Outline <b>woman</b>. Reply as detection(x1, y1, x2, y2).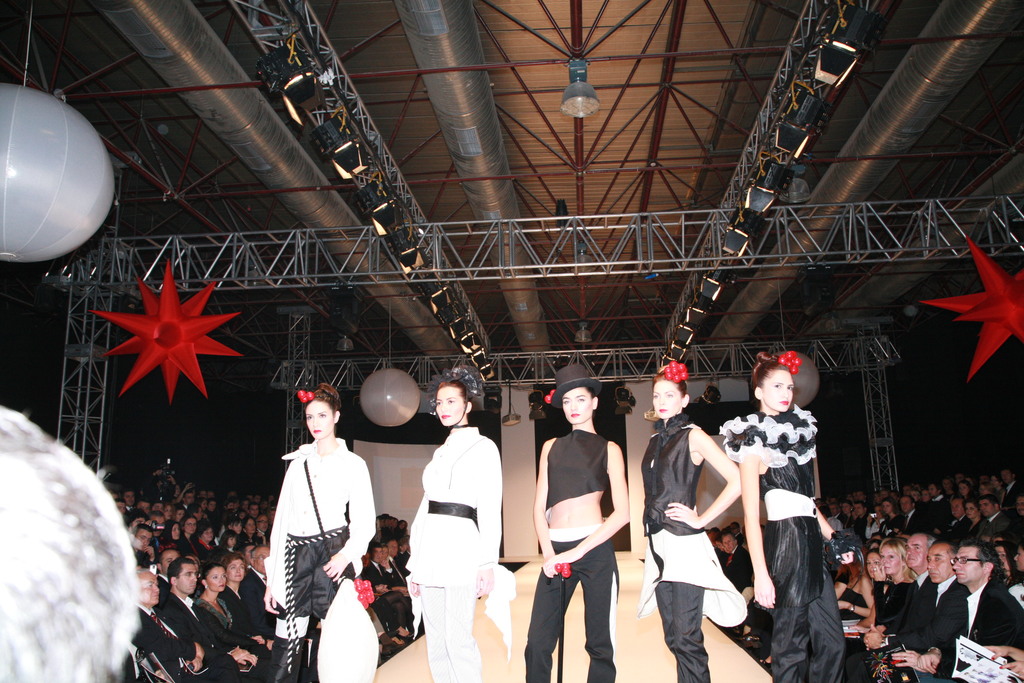
detection(261, 388, 378, 682).
